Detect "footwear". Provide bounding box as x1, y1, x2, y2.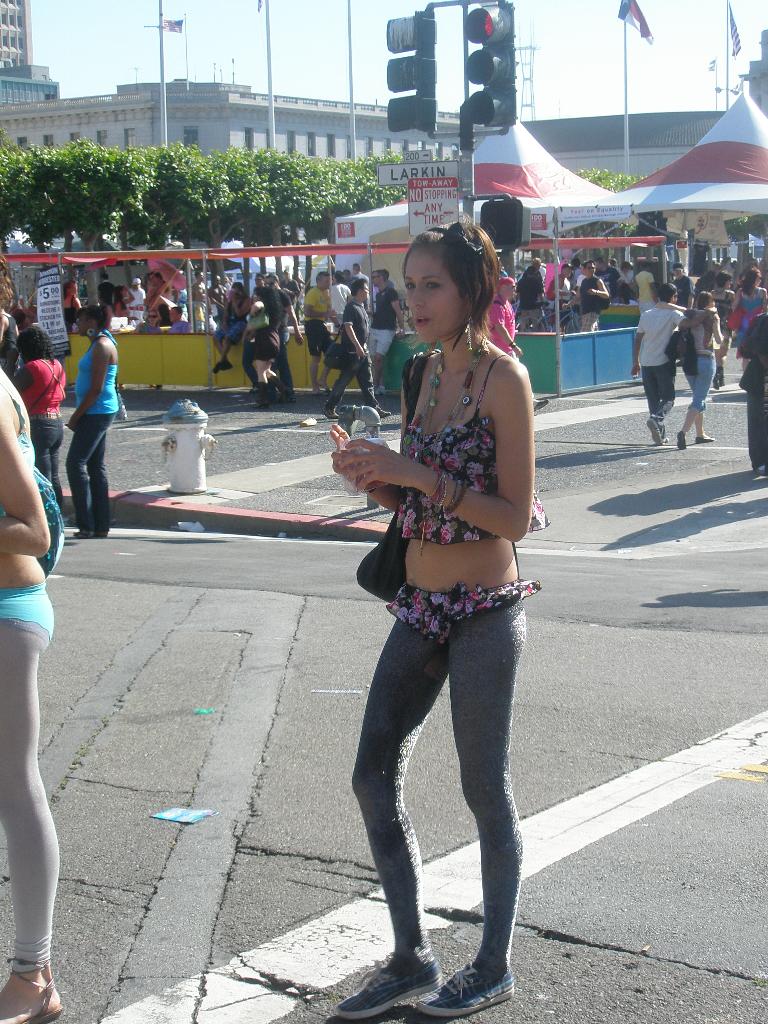
709, 366, 723, 392.
